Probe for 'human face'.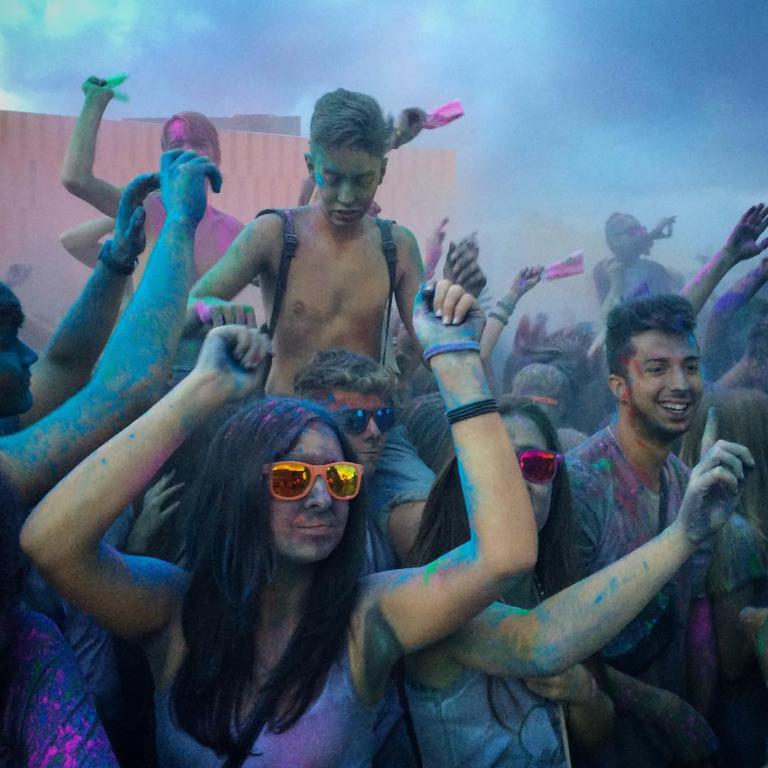
Probe result: bbox=[628, 331, 708, 437].
